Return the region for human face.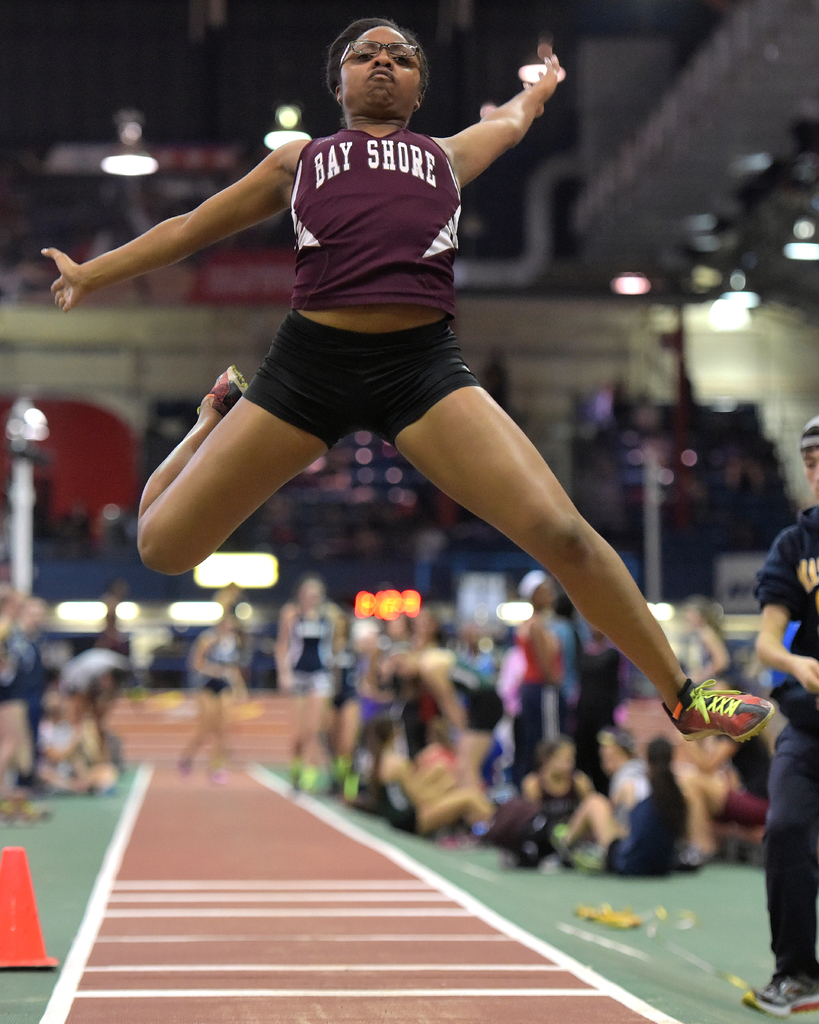
x1=807 y1=452 x2=818 y2=481.
